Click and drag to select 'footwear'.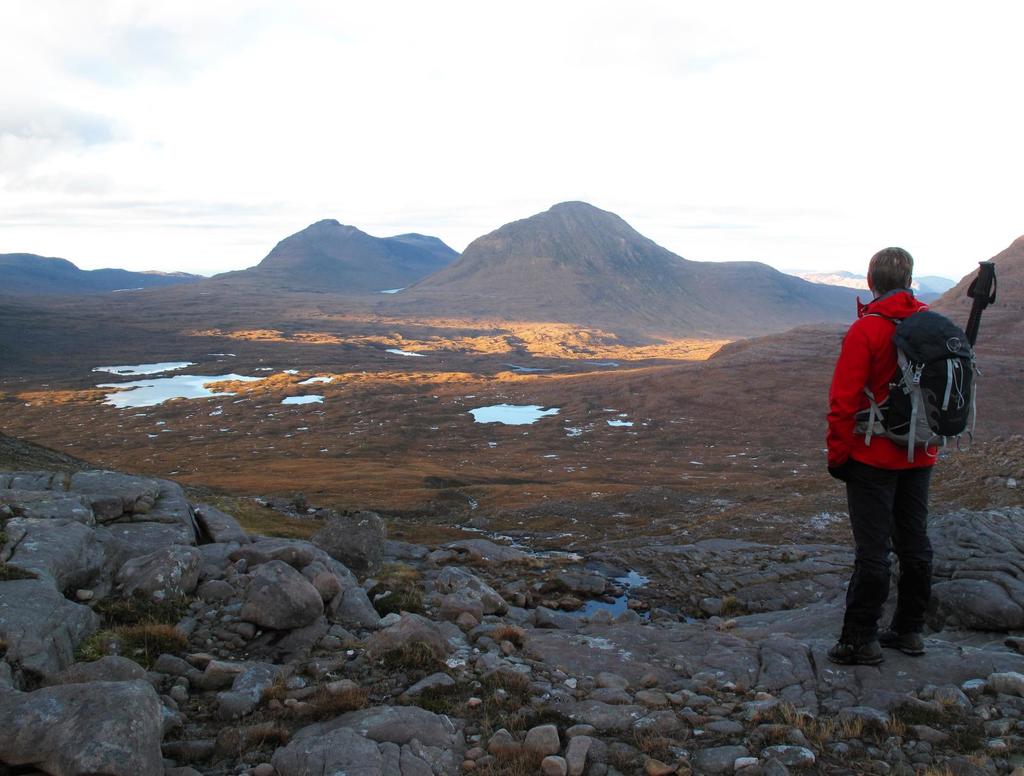
Selection: {"left": 826, "top": 640, "right": 886, "bottom": 666}.
